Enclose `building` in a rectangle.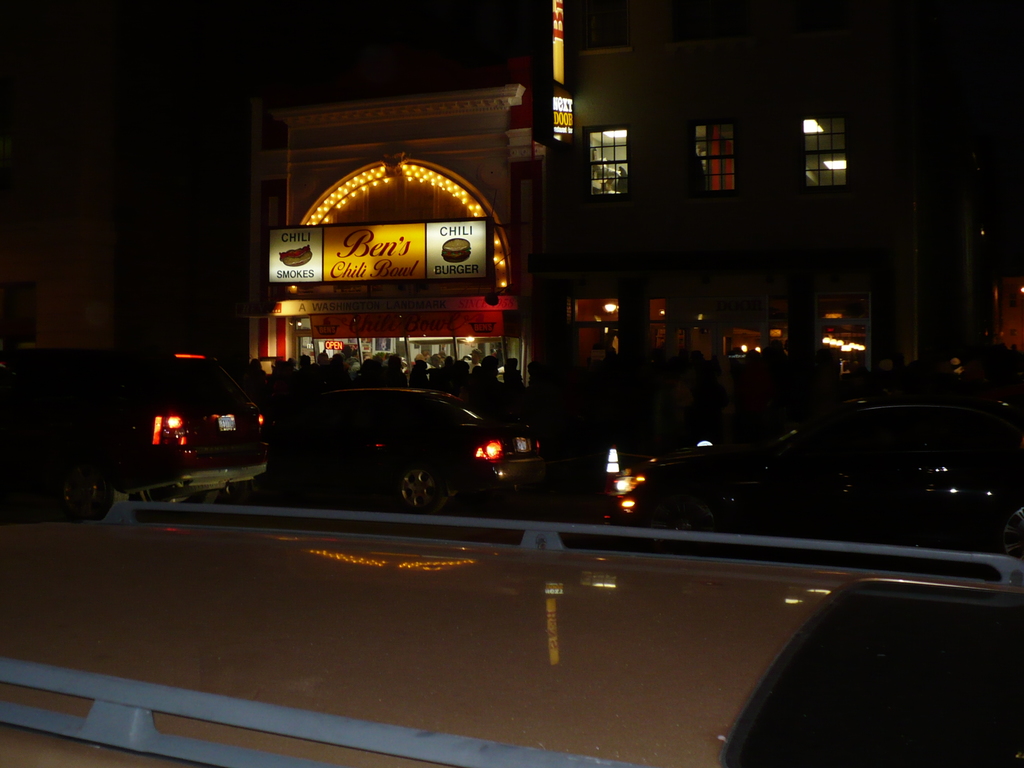
[237,20,1023,422].
